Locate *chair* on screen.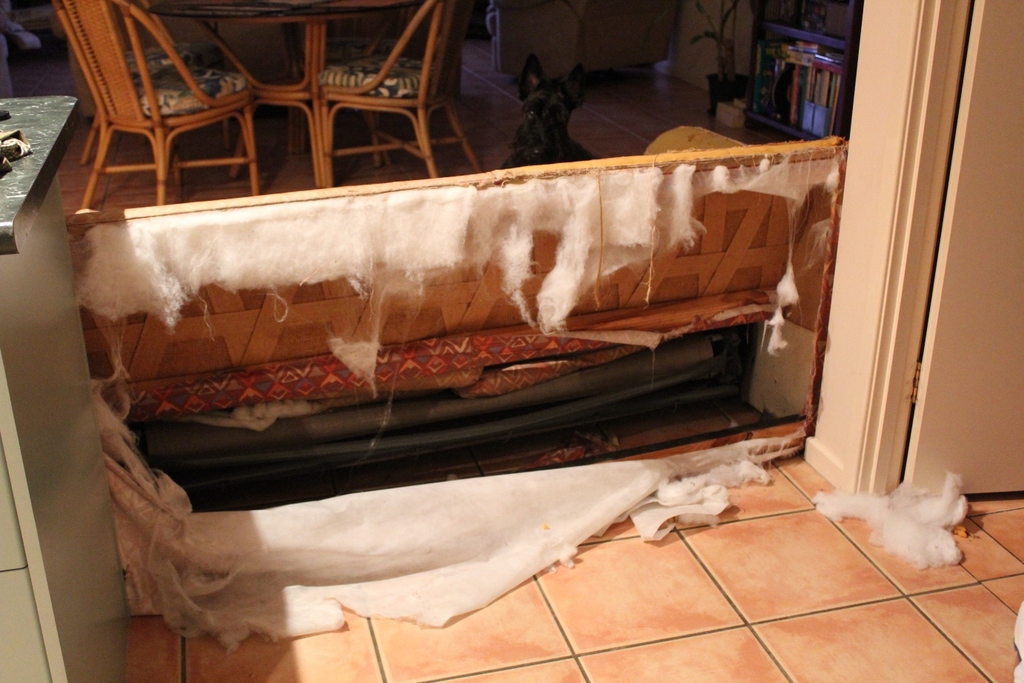
On screen at l=56, t=0, r=260, b=205.
